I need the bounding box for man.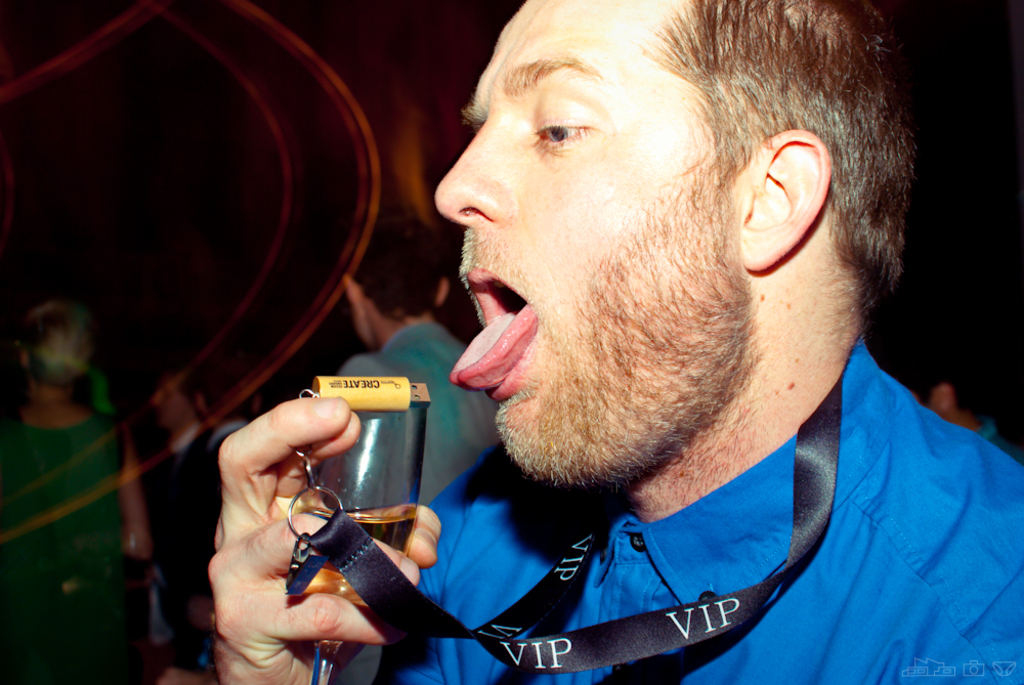
Here it is: [332,215,498,499].
